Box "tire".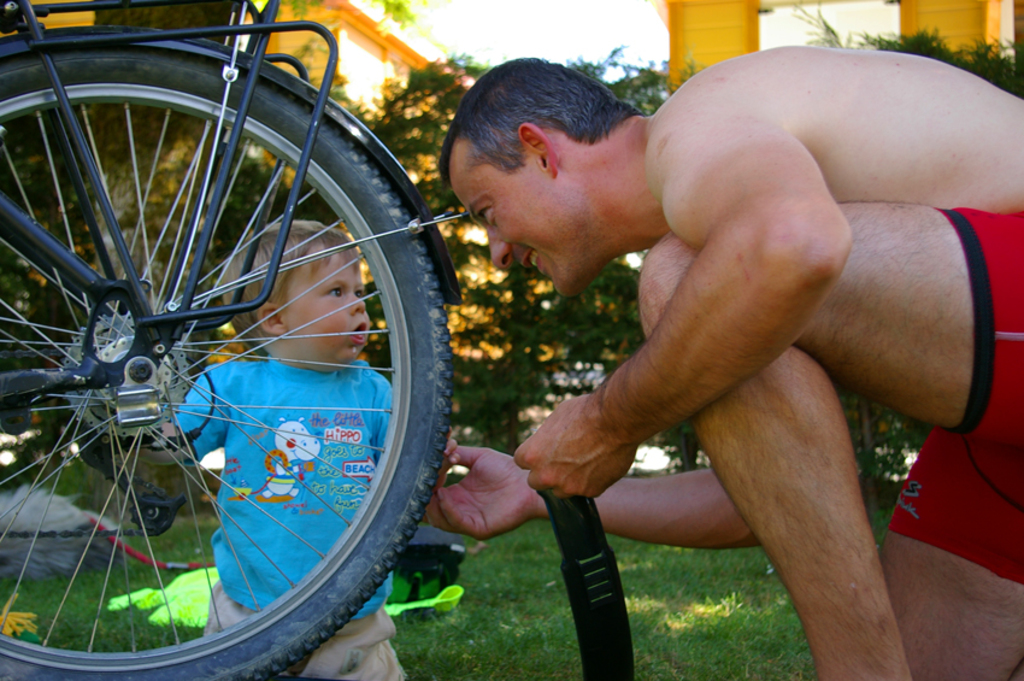
locate(29, 66, 434, 627).
